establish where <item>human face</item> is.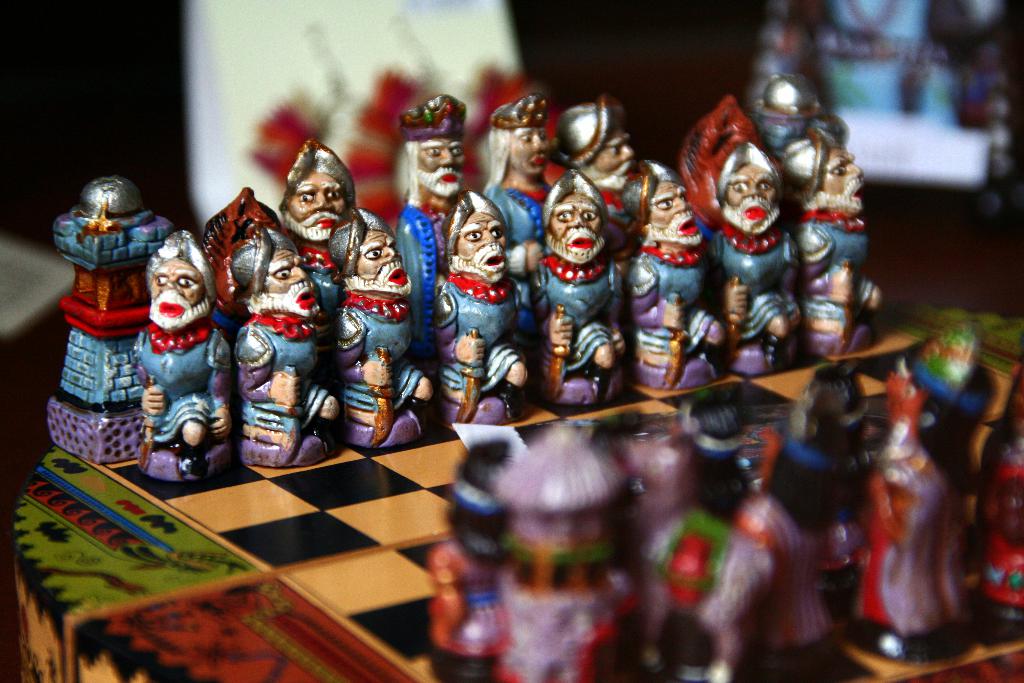
Established at BBox(150, 258, 208, 332).
